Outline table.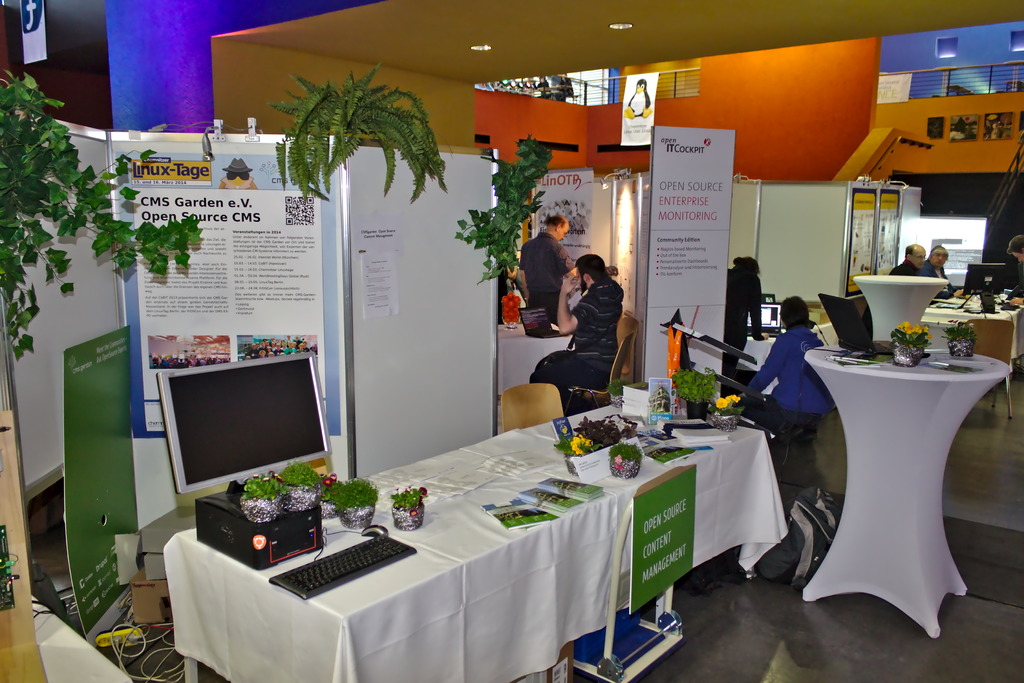
Outline: bbox=(125, 415, 882, 682).
